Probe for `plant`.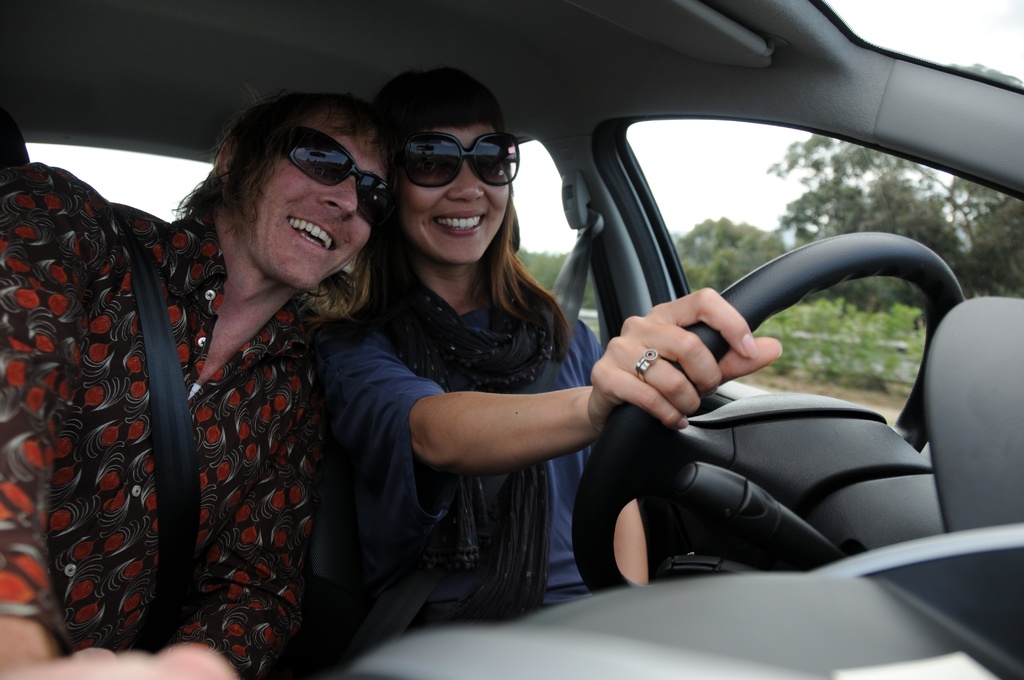
Probe result: Rect(753, 287, 932, 398).
